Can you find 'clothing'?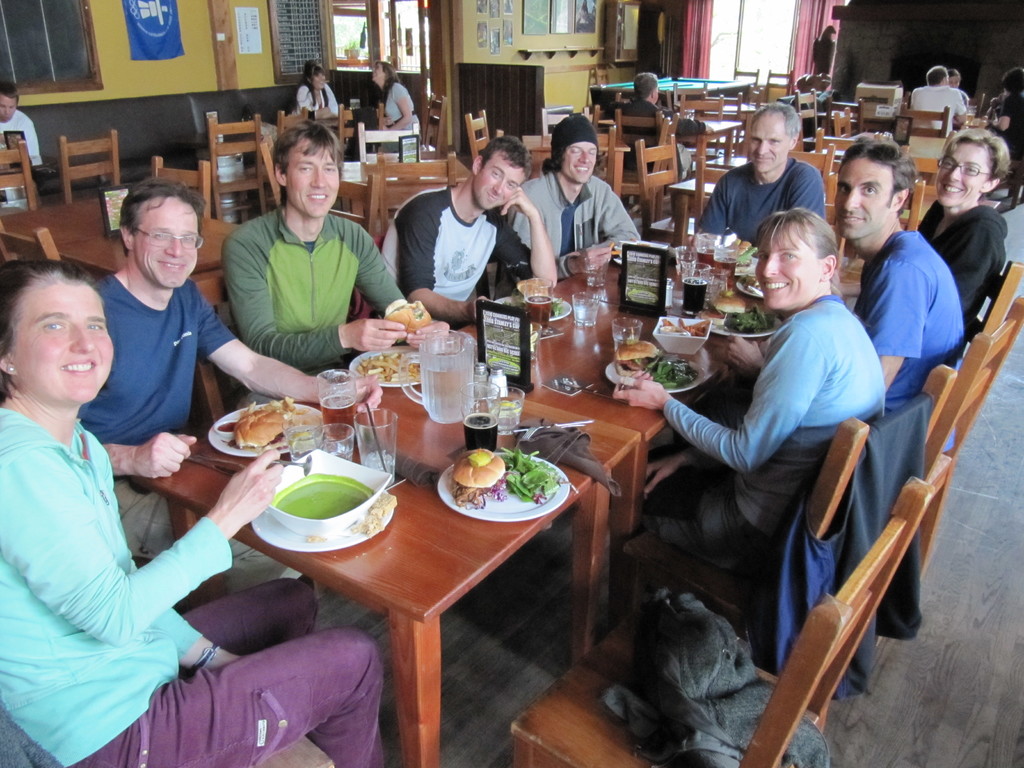
Yes, bounding box: <box>692,151,832,244</box>.
